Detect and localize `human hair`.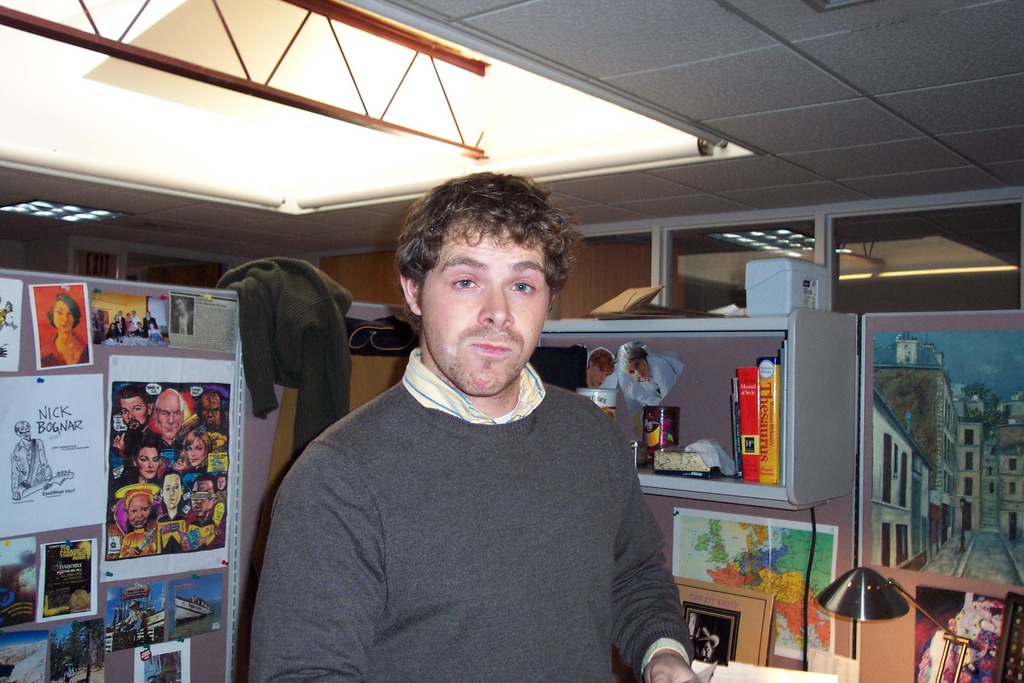
Localized at 157:467:188:513.
